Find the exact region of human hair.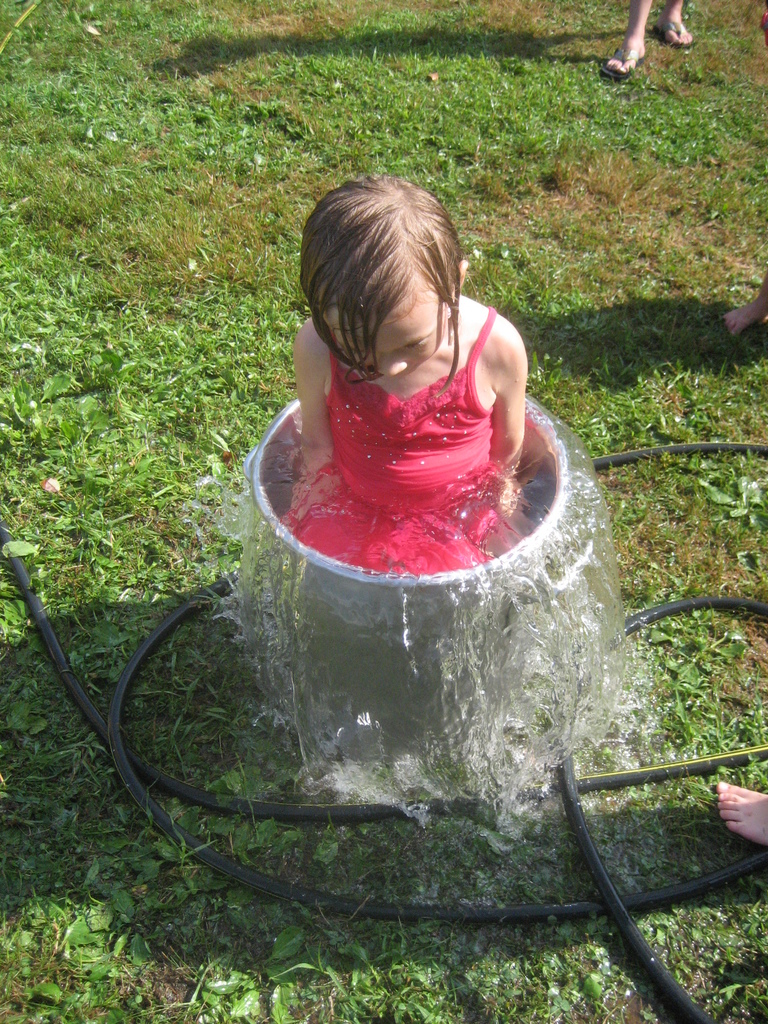
Exact region: bbox=(305, 167, 486, 369).
